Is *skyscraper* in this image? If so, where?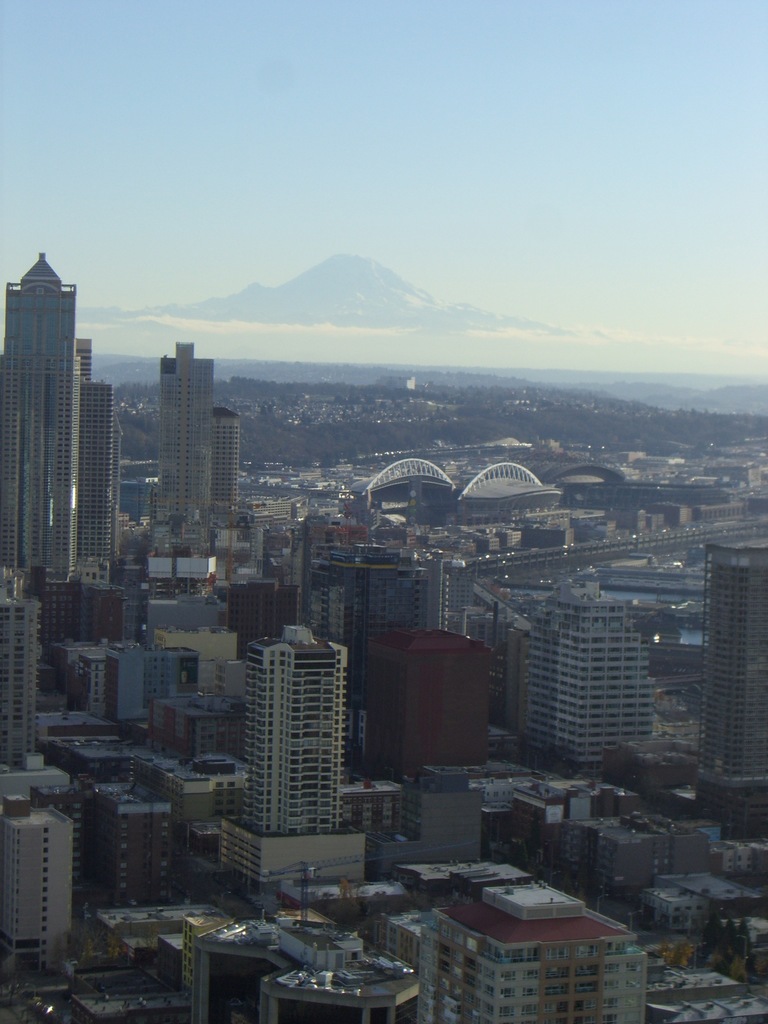
Yes, at crop(245, 627, 345, 827).
